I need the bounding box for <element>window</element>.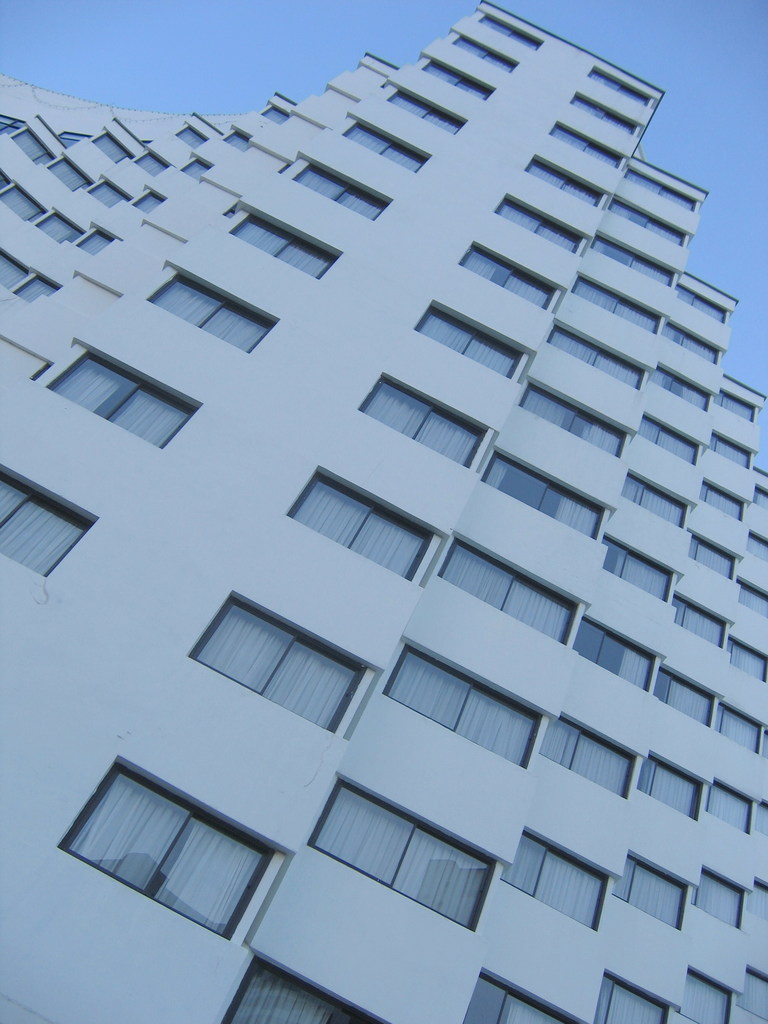
Here it is: rect(454, 239, 564, 319).
